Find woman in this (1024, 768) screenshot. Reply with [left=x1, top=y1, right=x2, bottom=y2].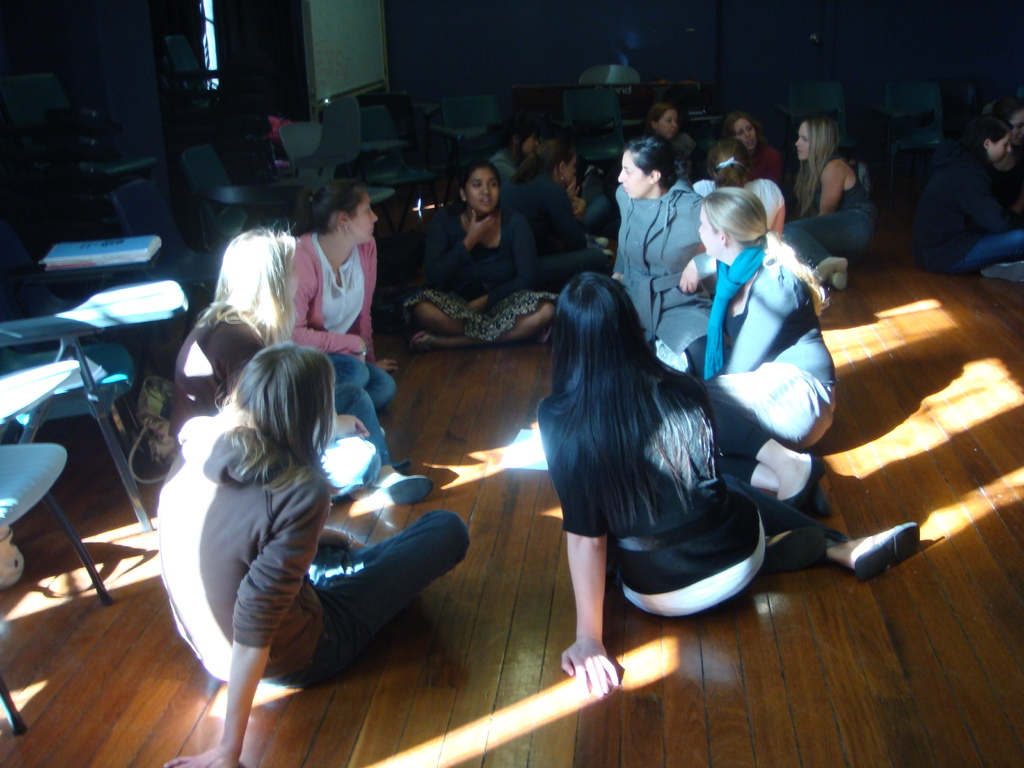
[left=399, top=159, right=561, bottom=348].
